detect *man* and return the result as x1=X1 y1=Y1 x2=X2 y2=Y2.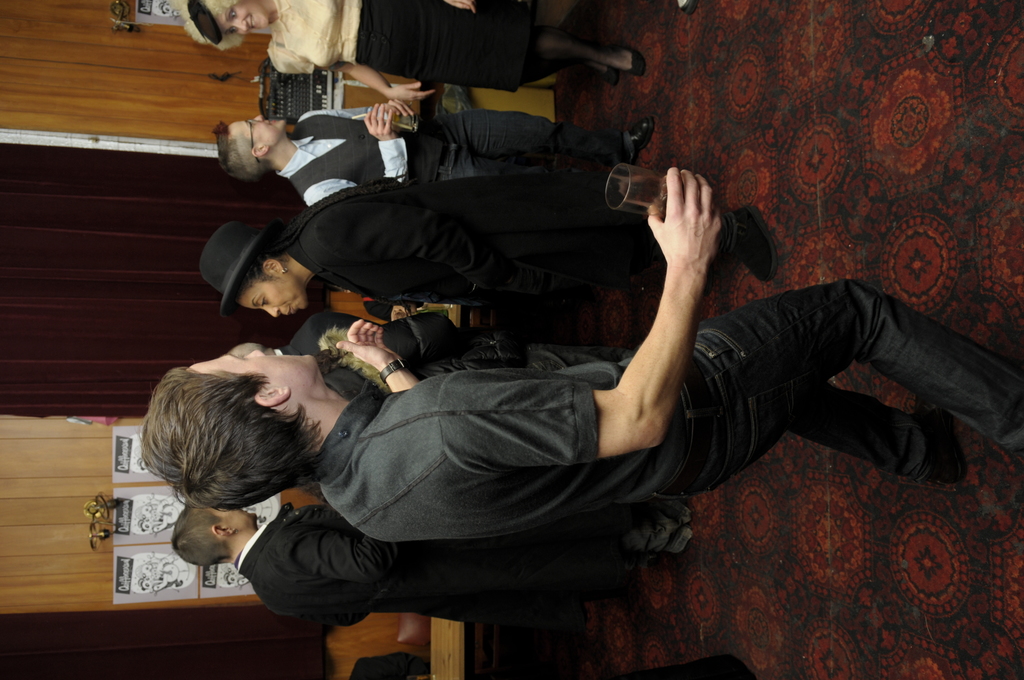
x1=134 y1=168 x2=1023 y2=547.
